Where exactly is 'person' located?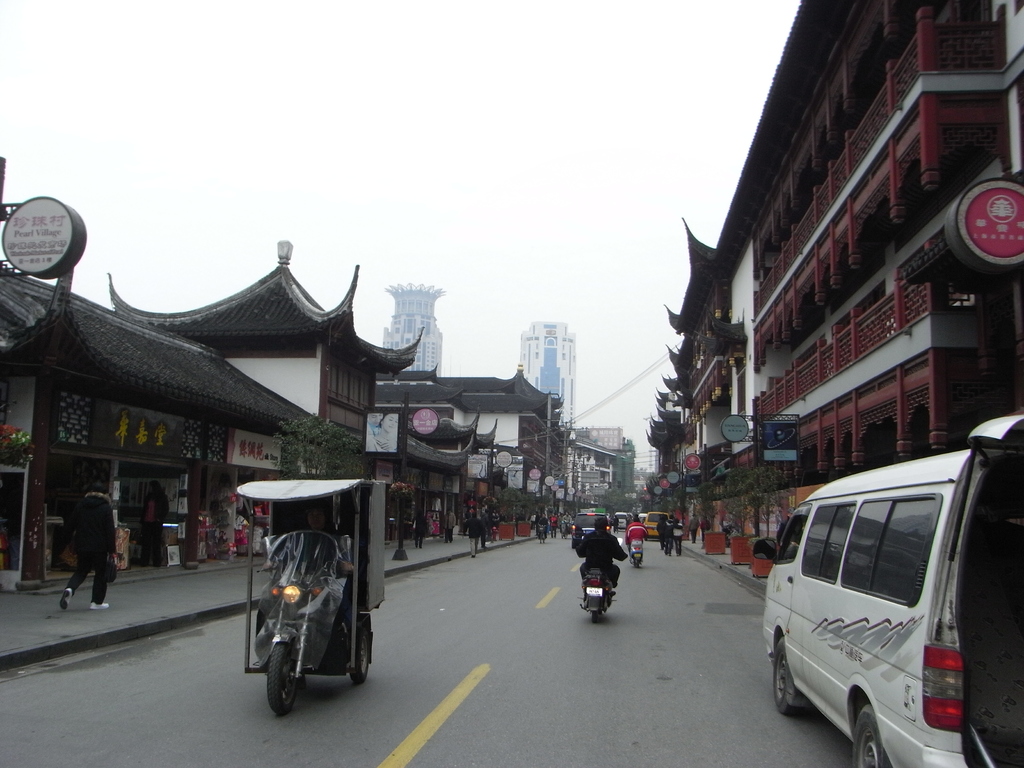
Its bounding box is 673 520 685 553.
